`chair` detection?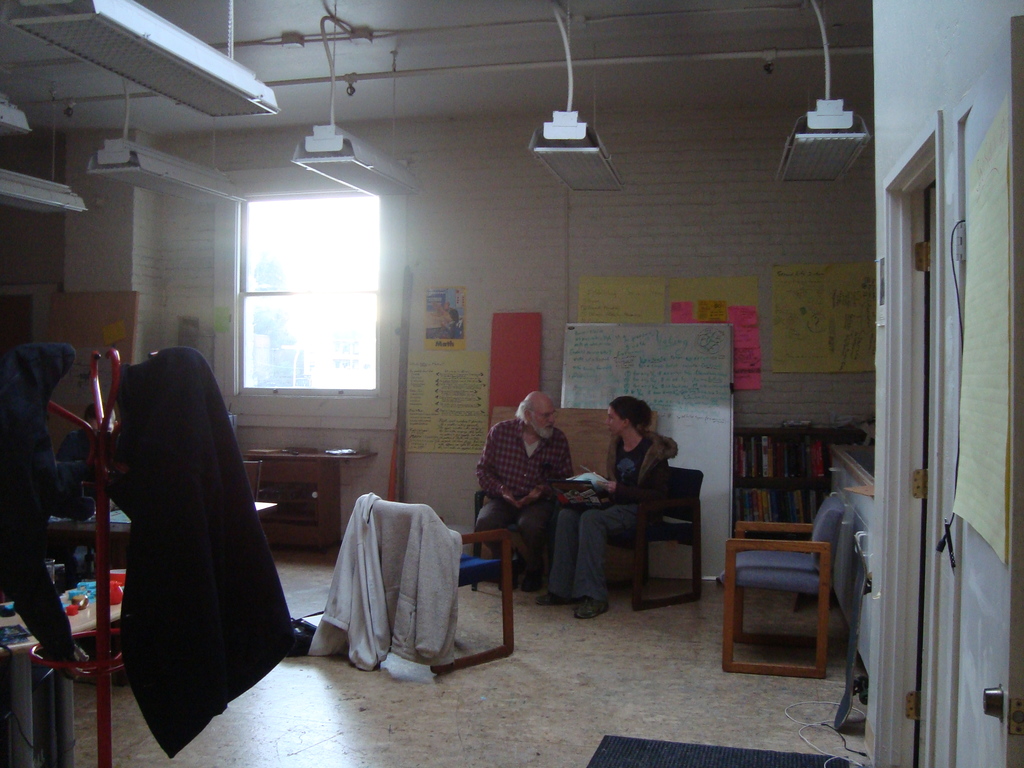
{"left": 787, "top": 422, "right": 869, "bottom": 525}
